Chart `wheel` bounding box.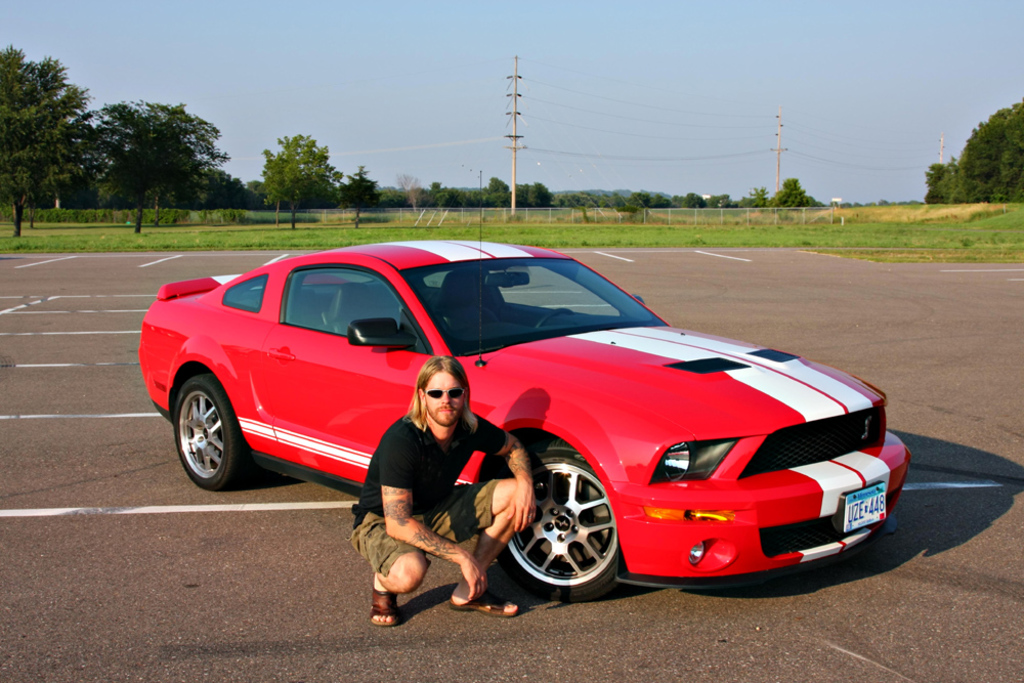
Charted: select_region(497, 440, 624, 606).
